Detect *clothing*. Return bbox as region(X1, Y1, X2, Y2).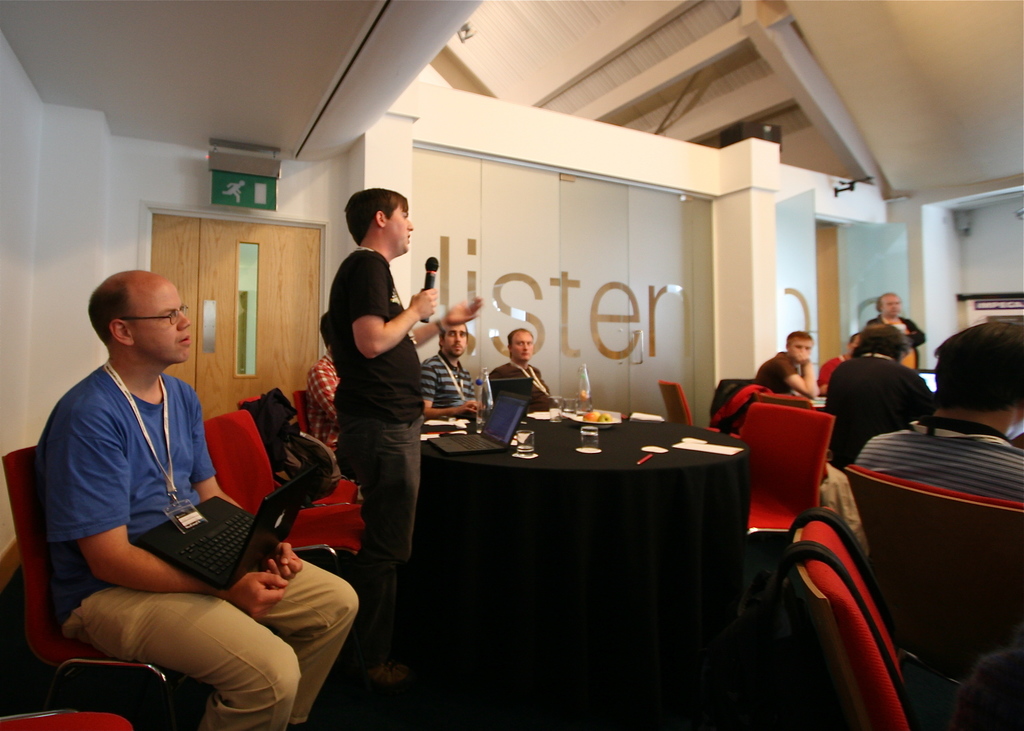
region(304, 363, 342, 446).
